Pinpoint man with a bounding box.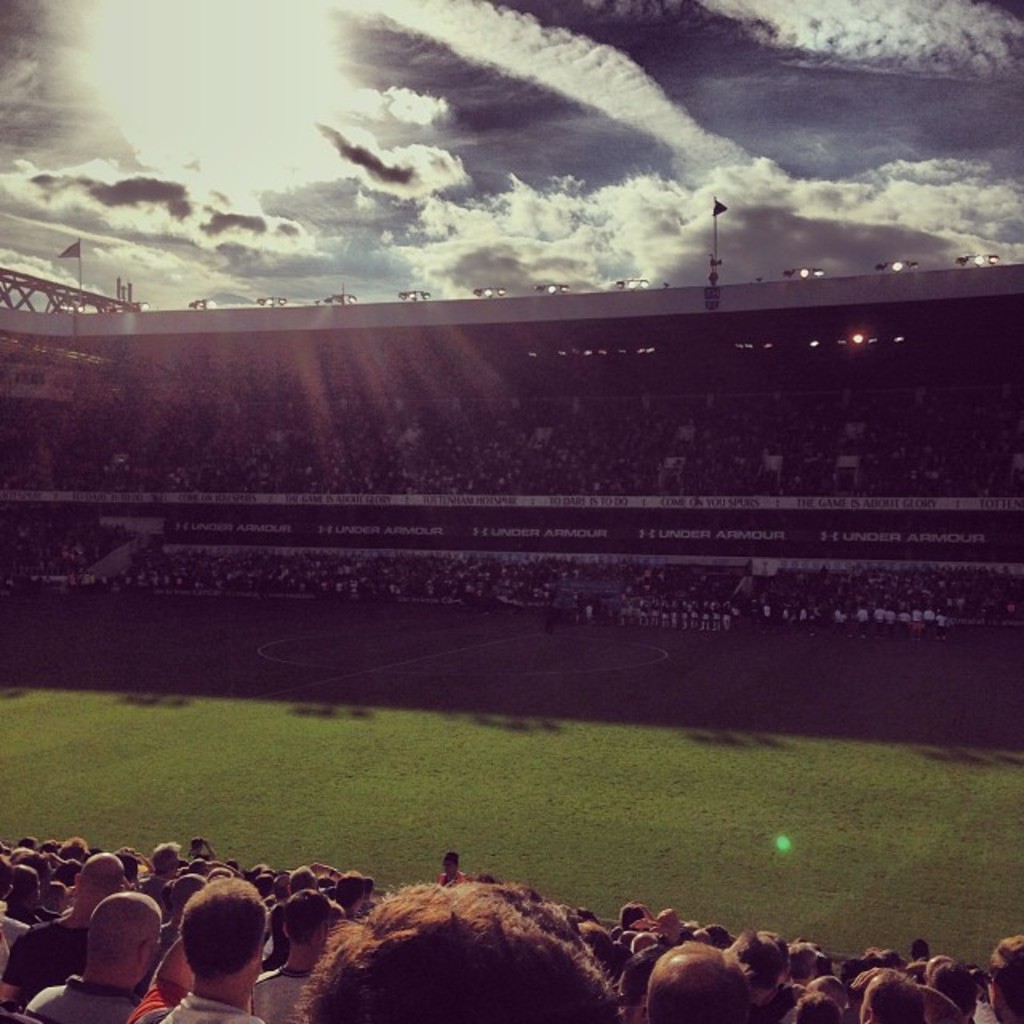
pyautogui.locateOnScreen(882, 950, 915, 963).
